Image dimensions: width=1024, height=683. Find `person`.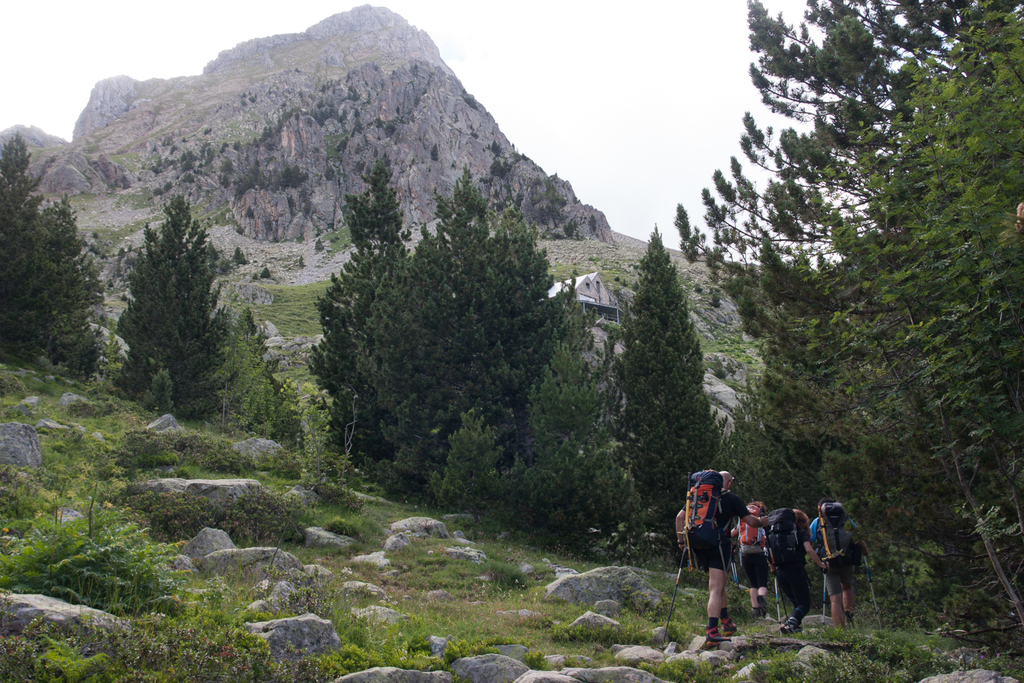
{"x1": 748, "y1": 493, "x2": 831, "y2": 638}.
